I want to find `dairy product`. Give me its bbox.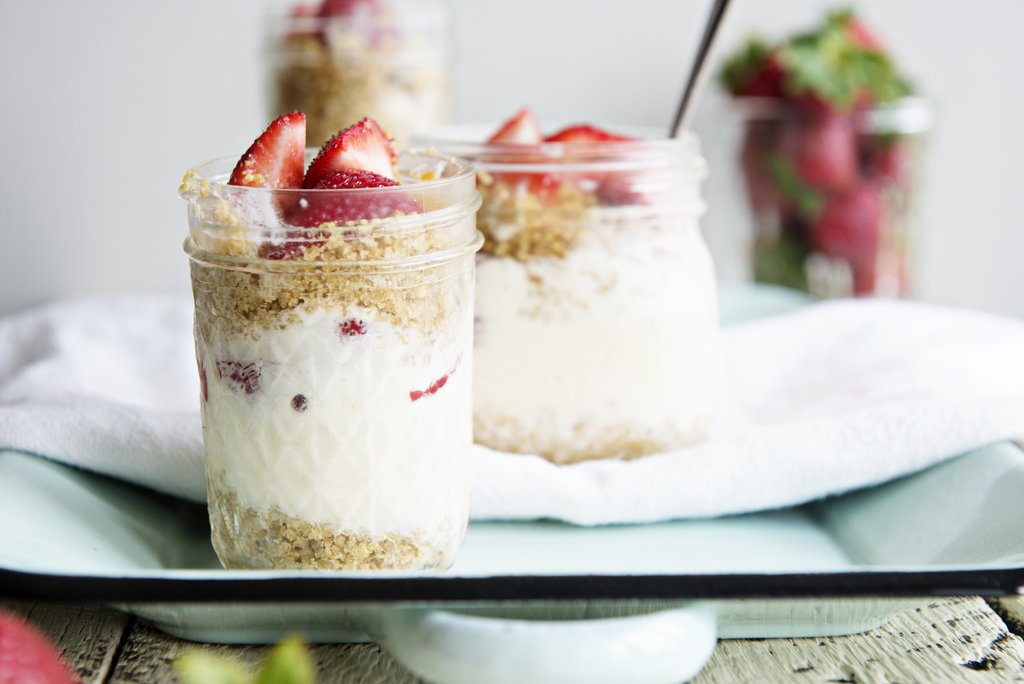
x1=202, y1=302, x2=476, y2=536.
